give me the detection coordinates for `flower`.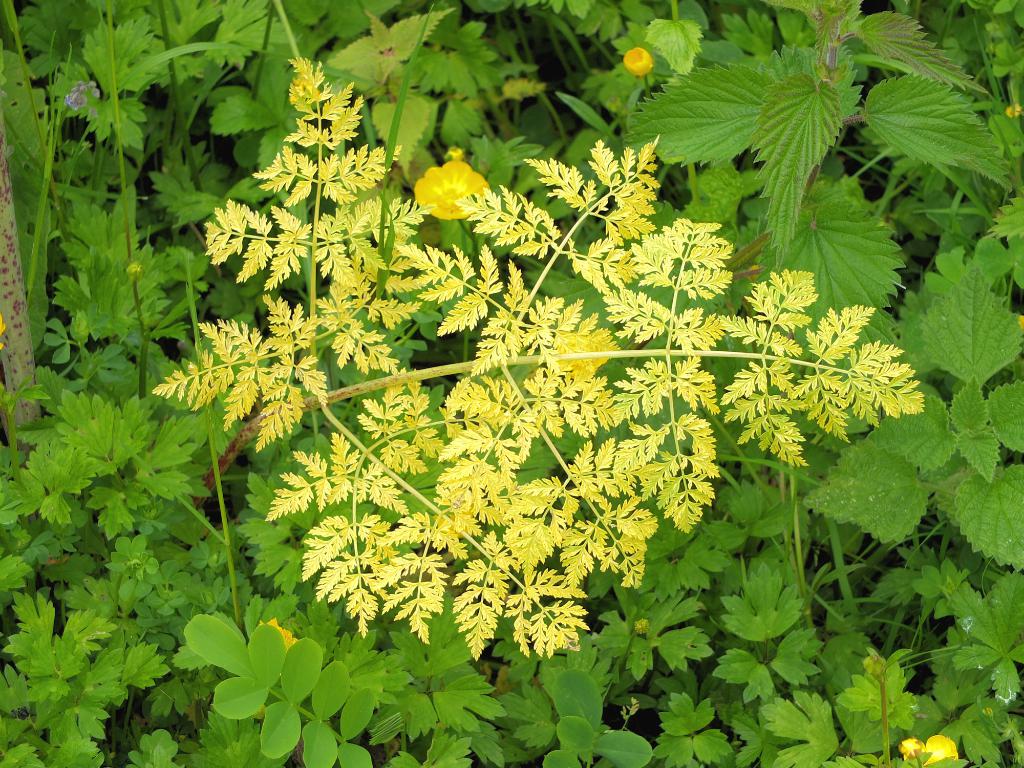
(x1=415, y1=161, x2=488, y2=221).
